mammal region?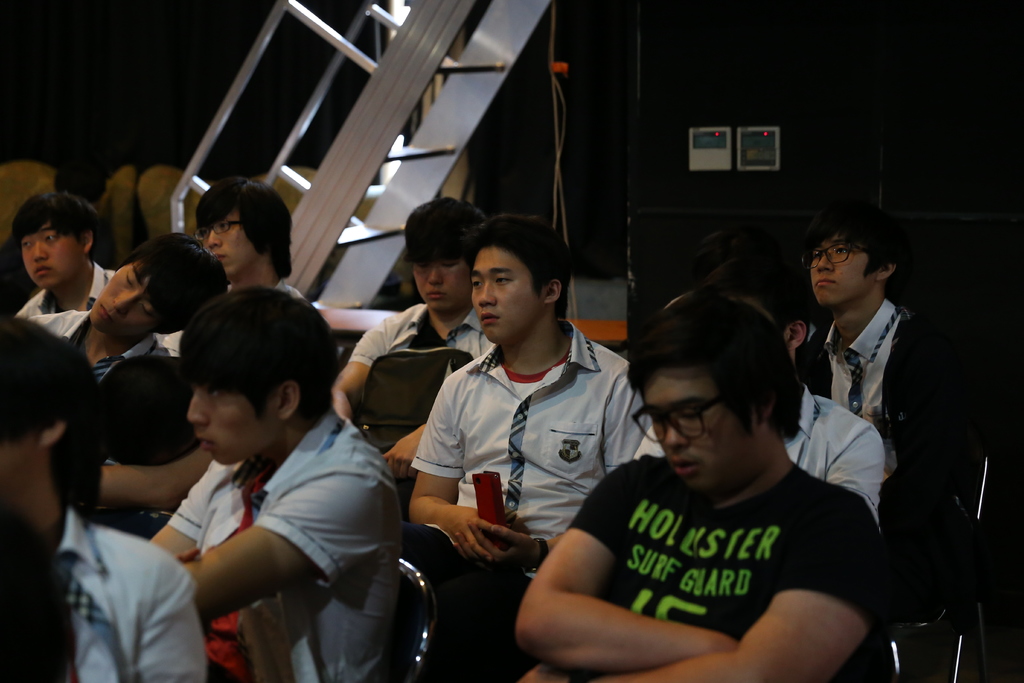
{"x1": 142, "y1": 279, "x2": 403, "y2": 682}
